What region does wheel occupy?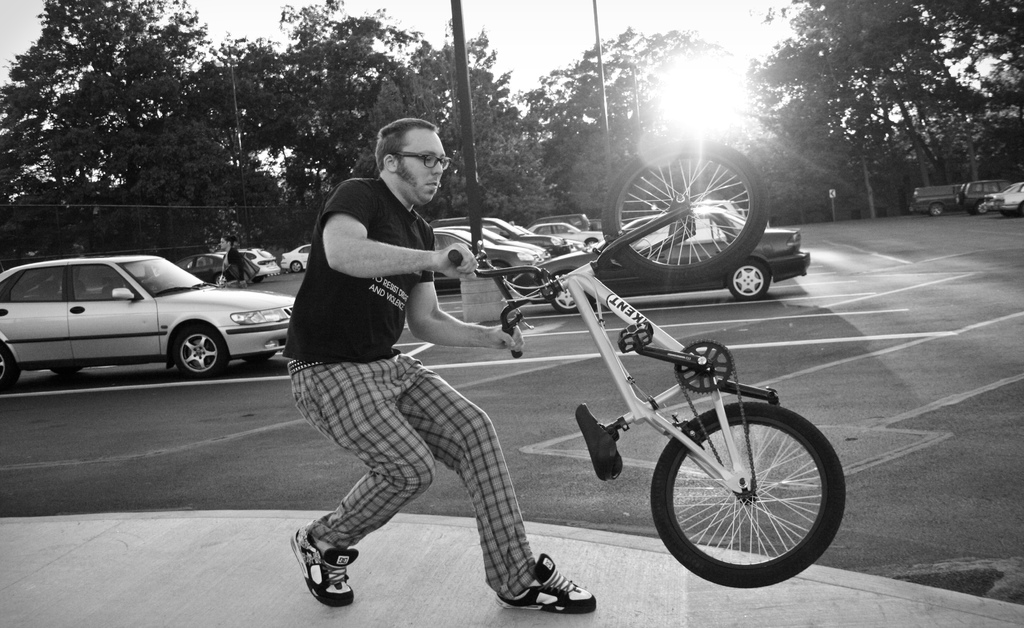
{"x1": 649, "y1": 402, "x2": 847, "y2": 596}.
